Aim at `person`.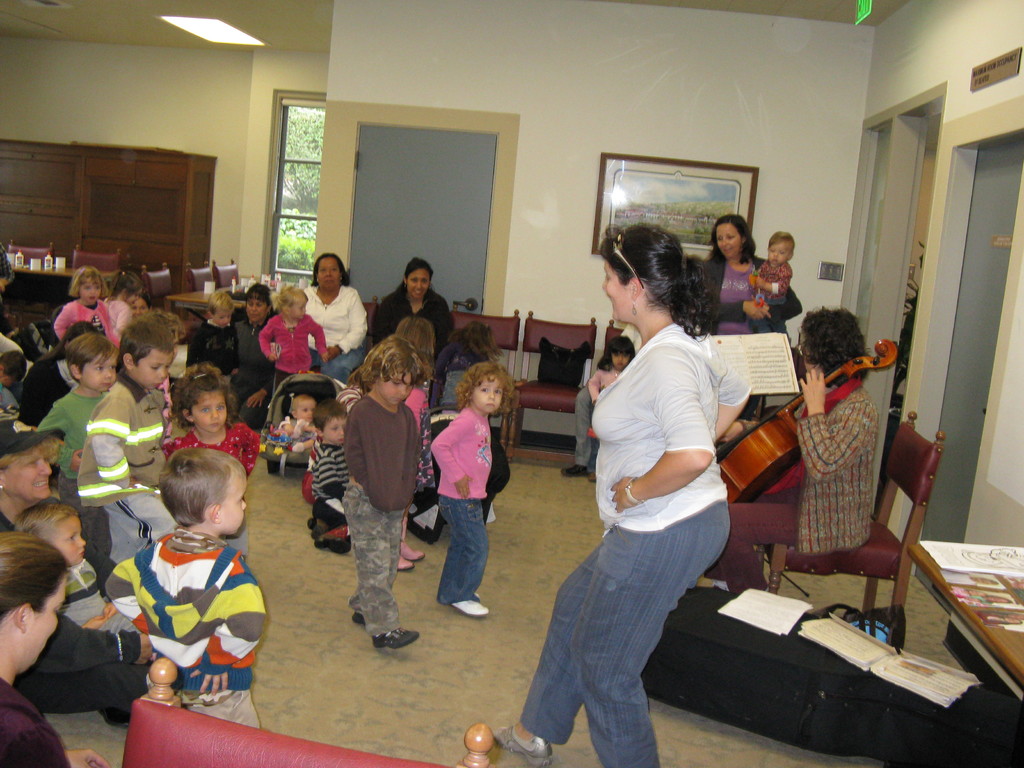
Aimed at 749 230 794 314.
